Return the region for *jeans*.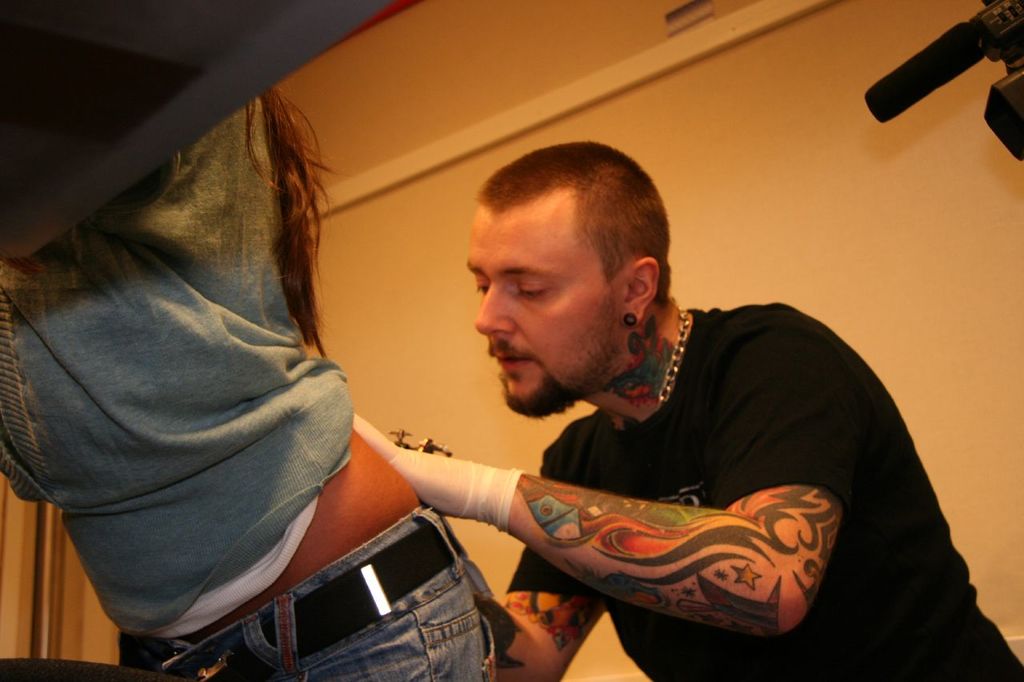
118/501/500/681.
